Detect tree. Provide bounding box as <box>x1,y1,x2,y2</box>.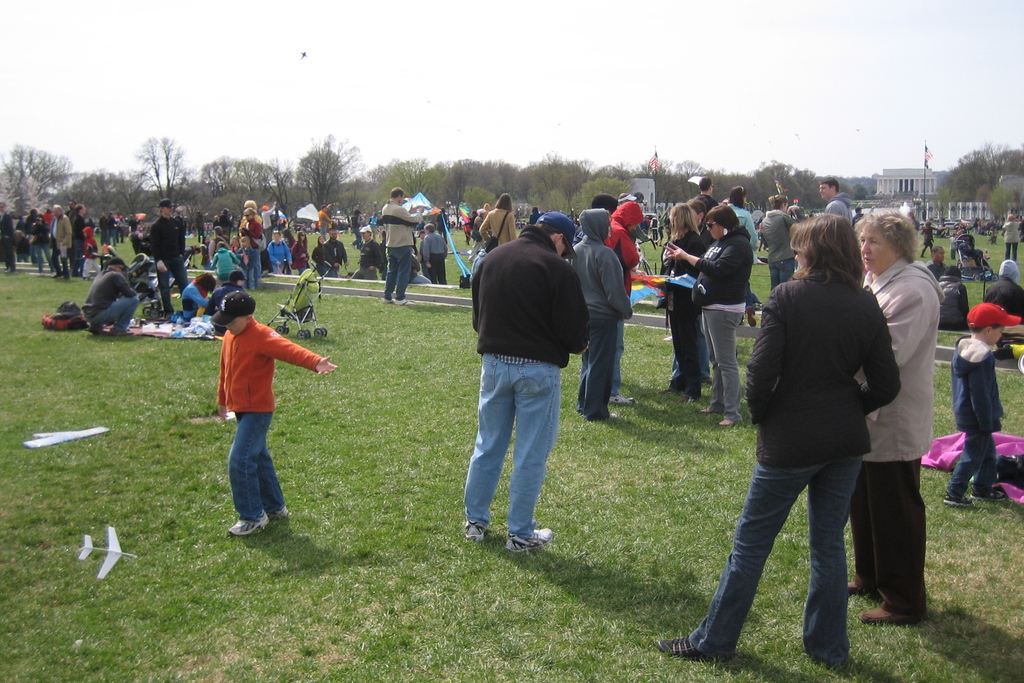
<box>753,165,824,209</box>.
